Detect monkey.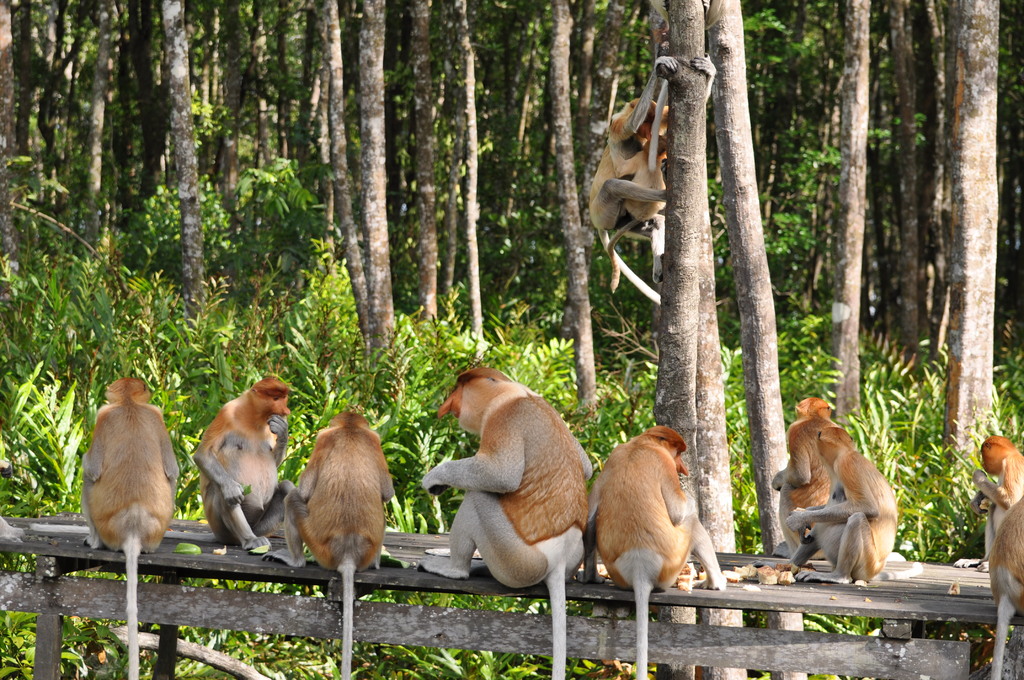
Detected at left=421, top=364, right=600, bottom=679.
